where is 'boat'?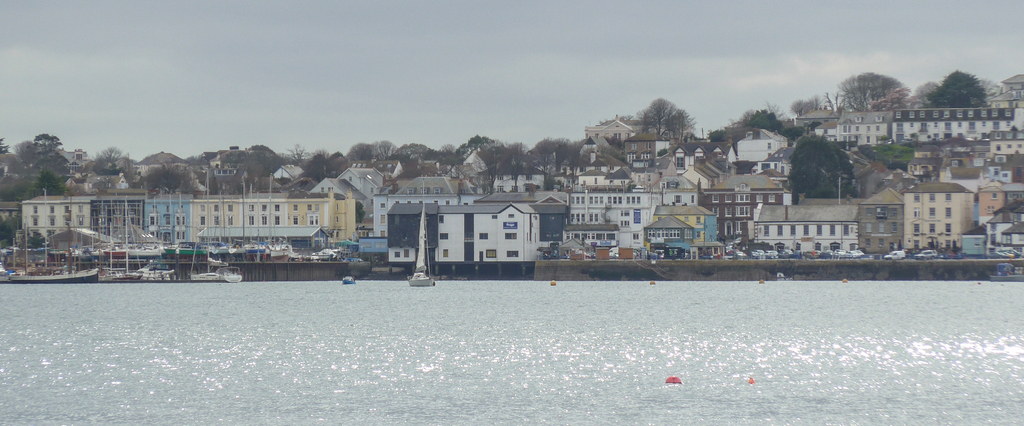
x1=341 y1=270 x2=351 y2=283.
